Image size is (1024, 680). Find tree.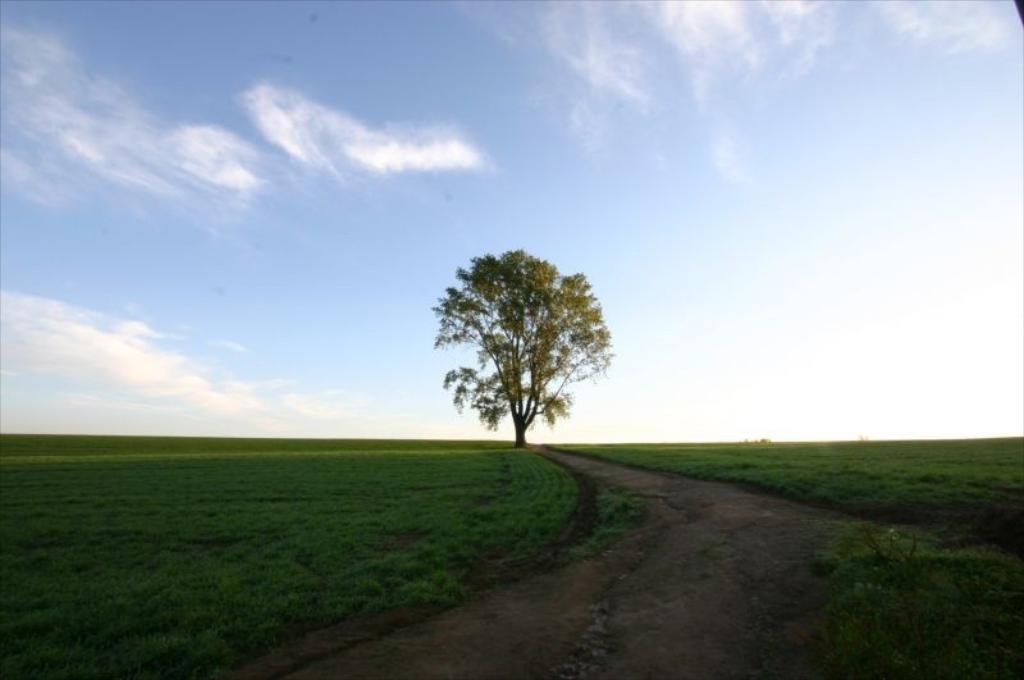
(left=431, top=248, right=608, bottom=448).
